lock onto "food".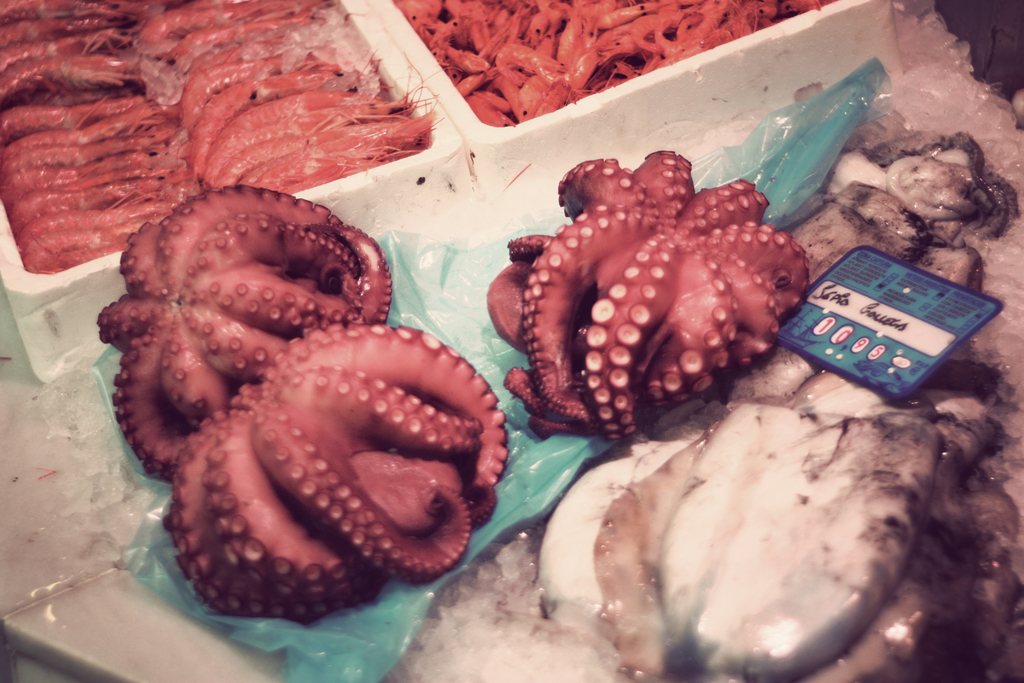
Locked: (99, 189, 508, 618).
